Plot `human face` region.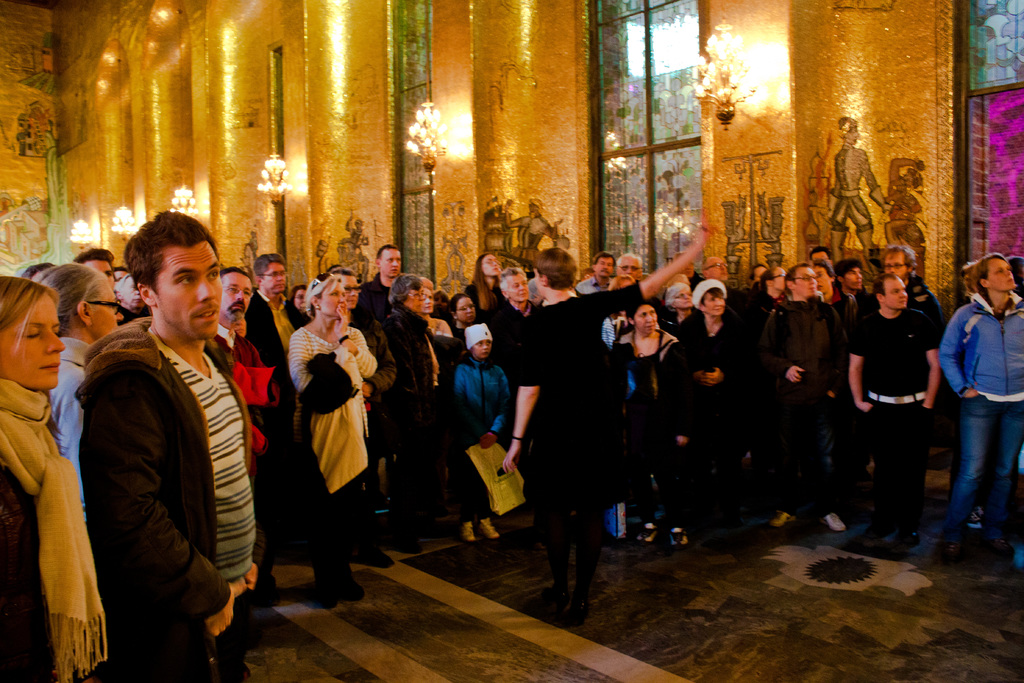
Plotted at locate(707, 258, 727, 279).
